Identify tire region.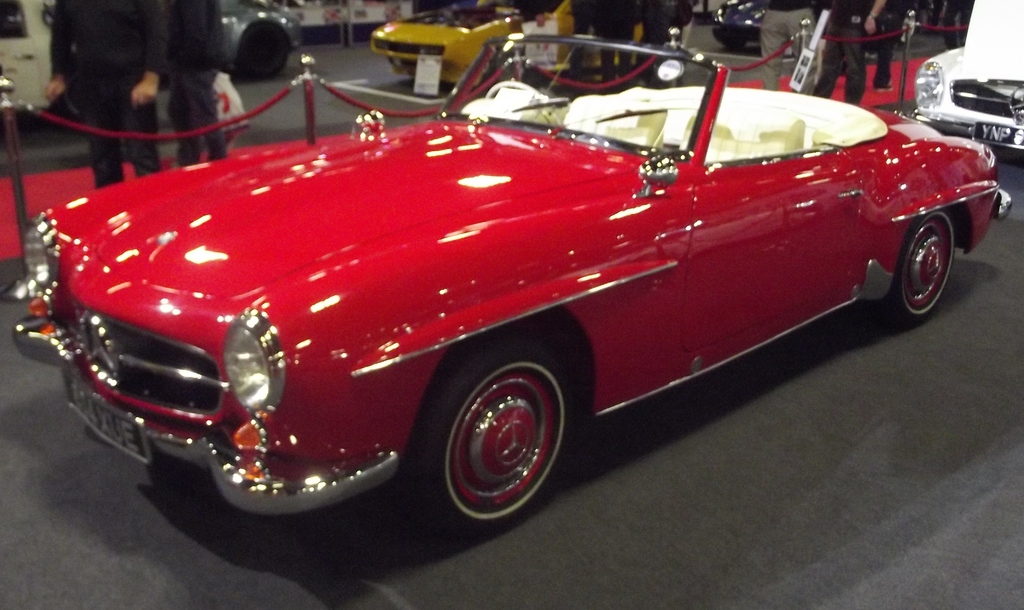
Region: {"x1": 239, "y1": 19, "x2": 294, "y2": 80}.
